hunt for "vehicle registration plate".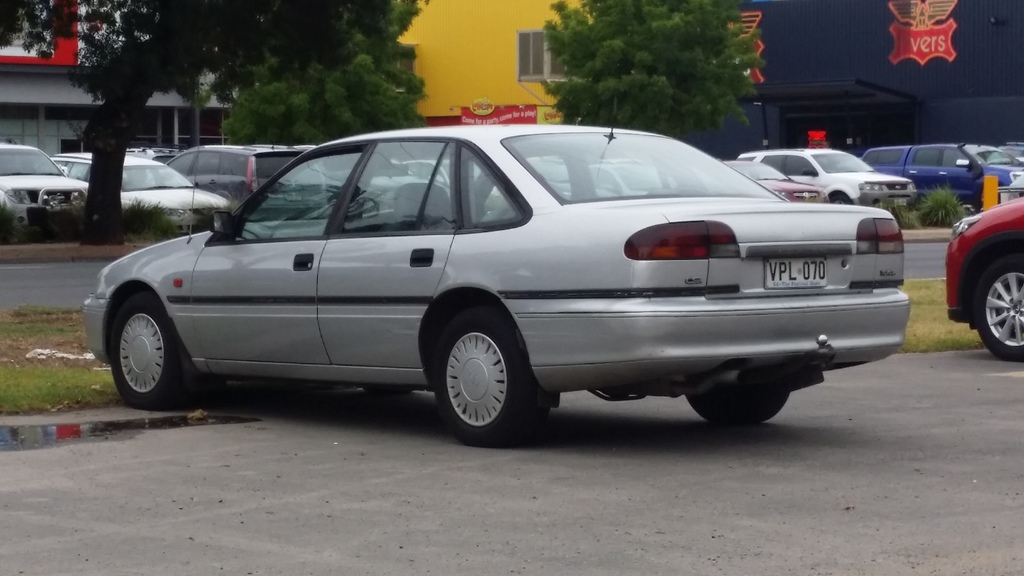
Hunted down at bbox=[765, 241, 854, 292].
